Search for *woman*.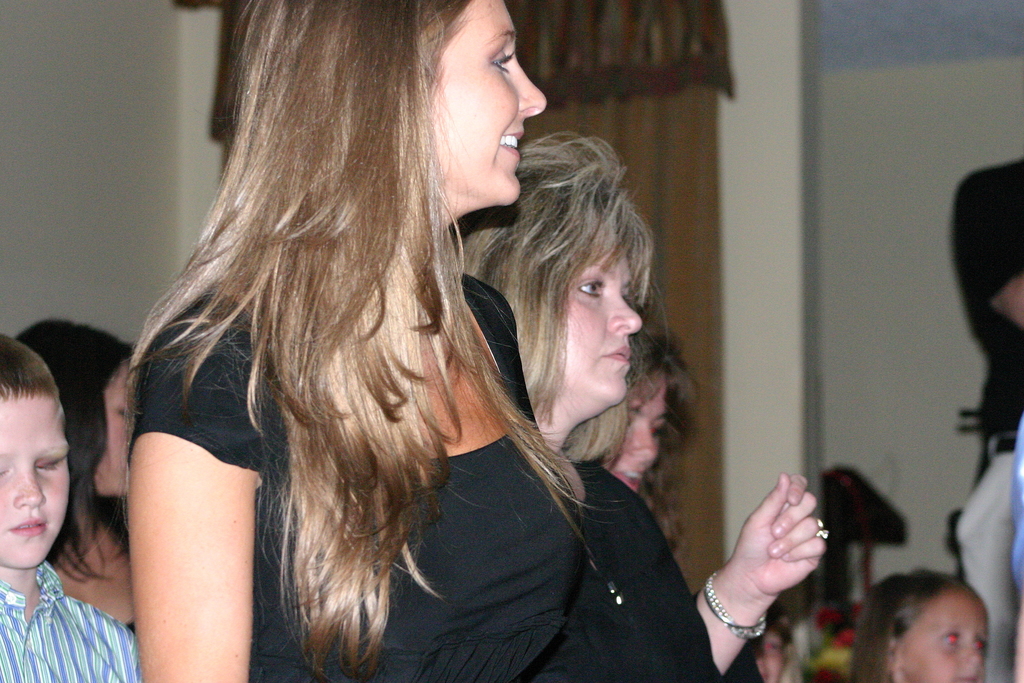
Found at (left=445, top=134, right=824, bottom=682).
